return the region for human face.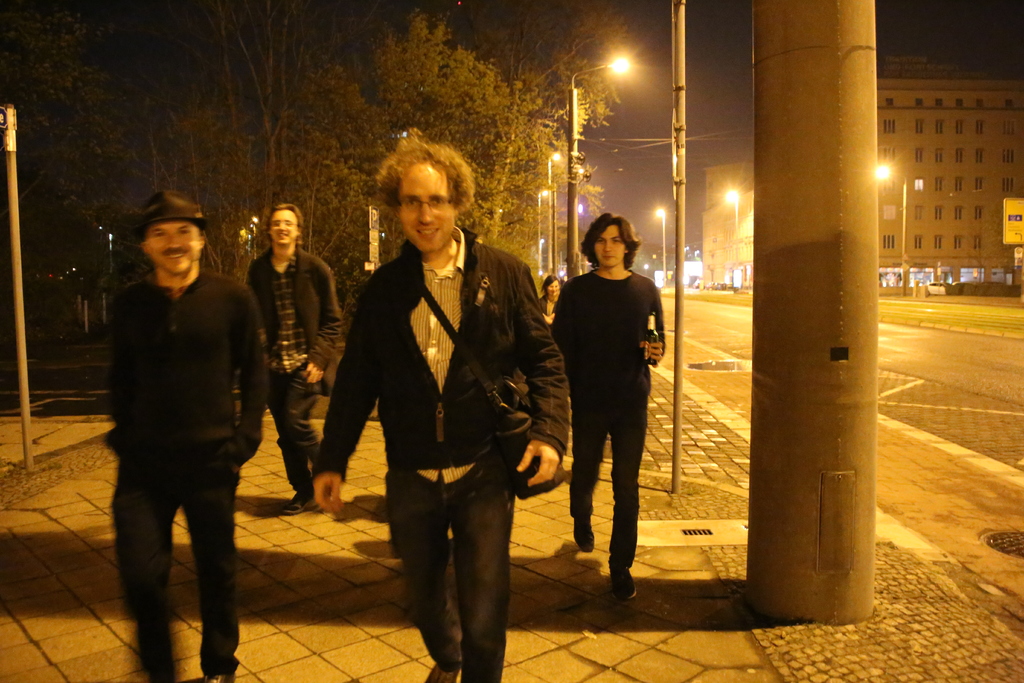
<bbox>143, 222, 195, 273</bbox>.
